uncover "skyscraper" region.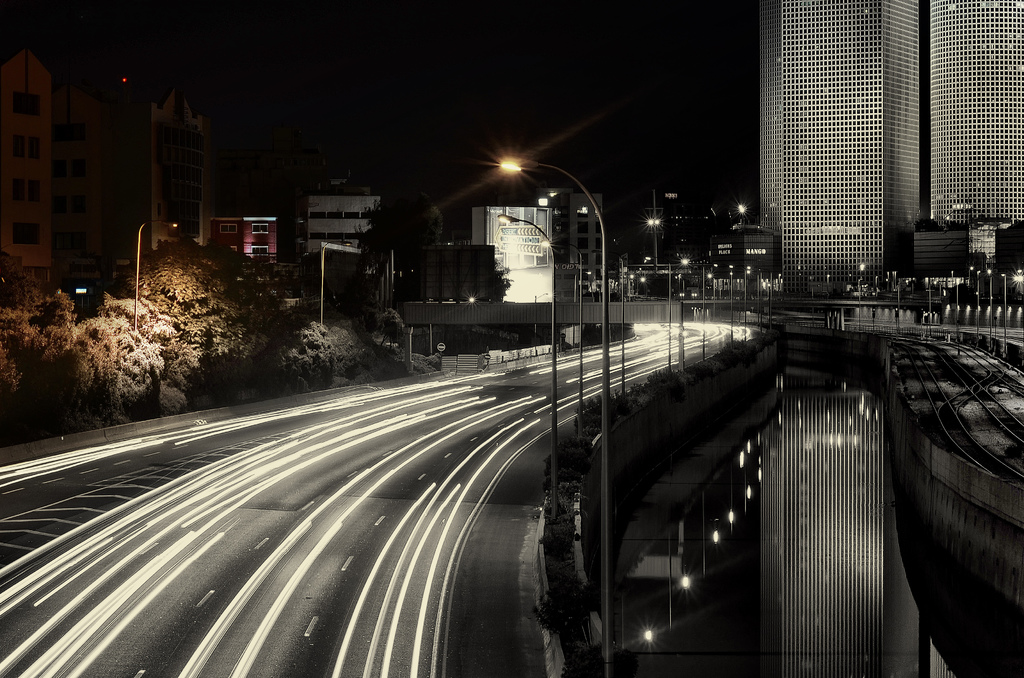
Uncovered: <box>728,15,984,302</box>.
